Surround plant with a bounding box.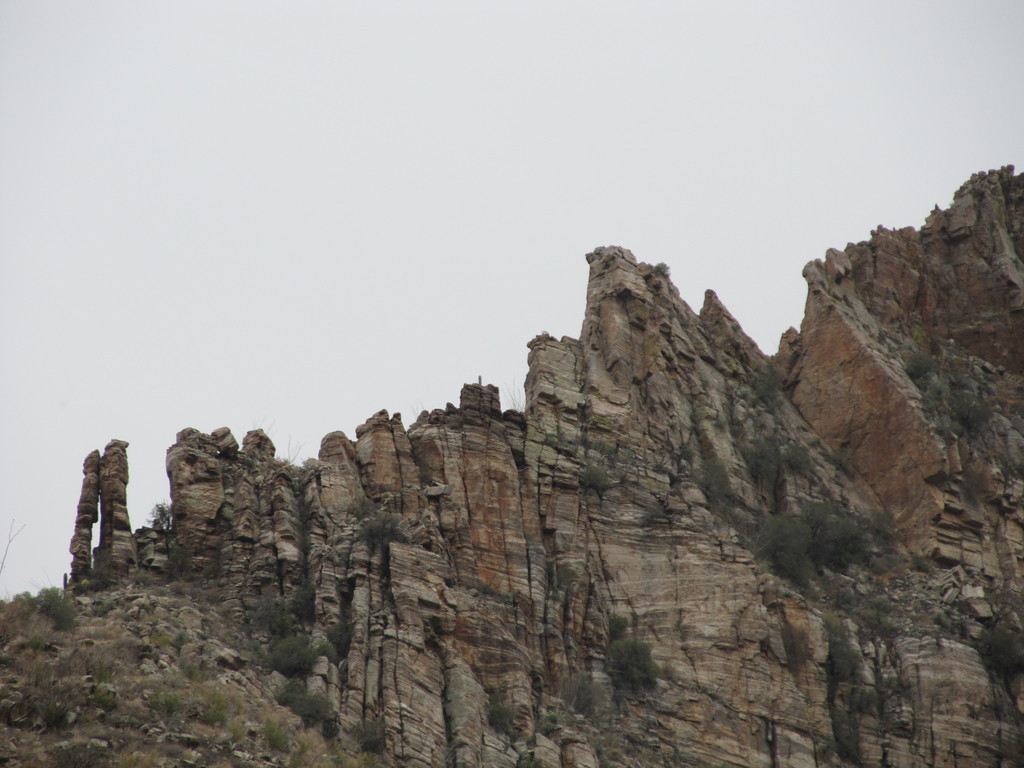
bbox=(351, 497, 377, 518).
